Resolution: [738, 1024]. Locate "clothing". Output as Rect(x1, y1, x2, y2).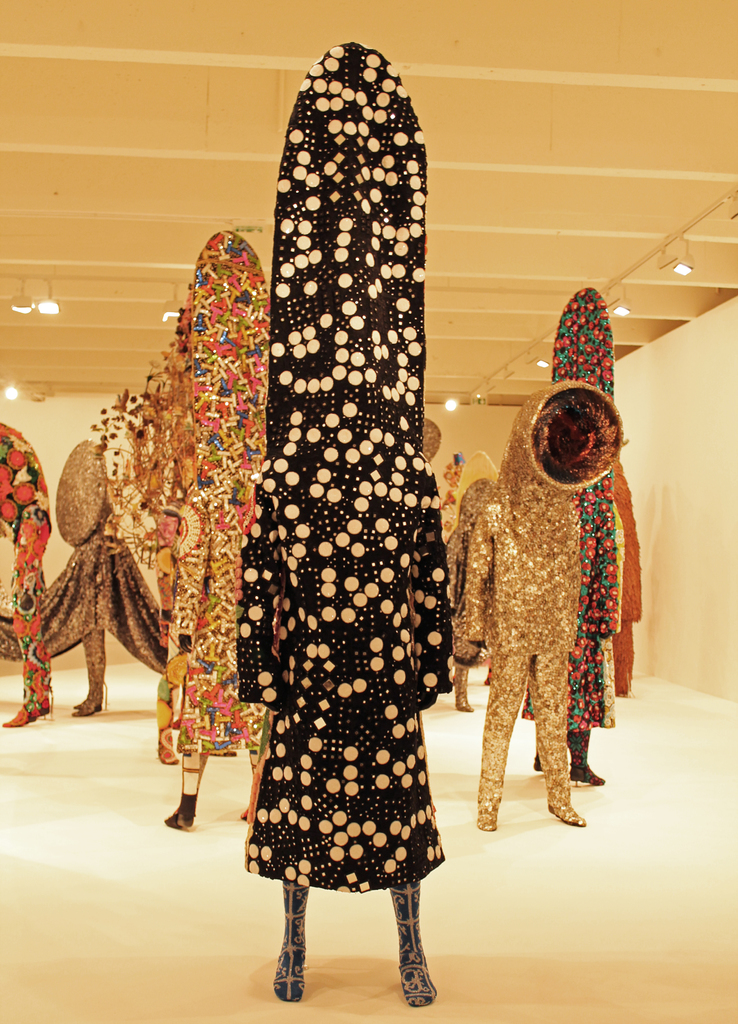
Rect(34, 414, 159, 721).
